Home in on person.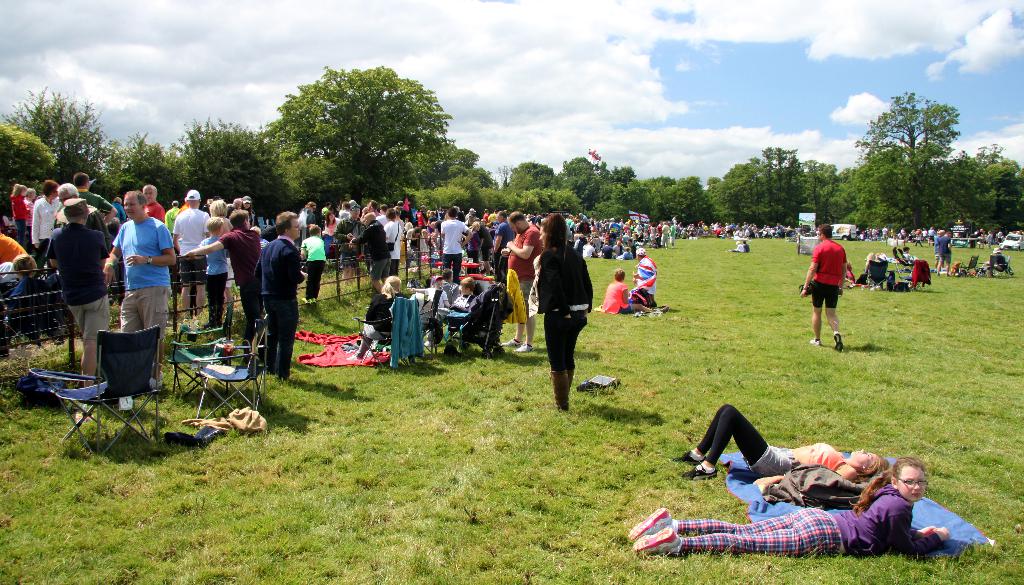
Homed in at 797:222:856:350.
